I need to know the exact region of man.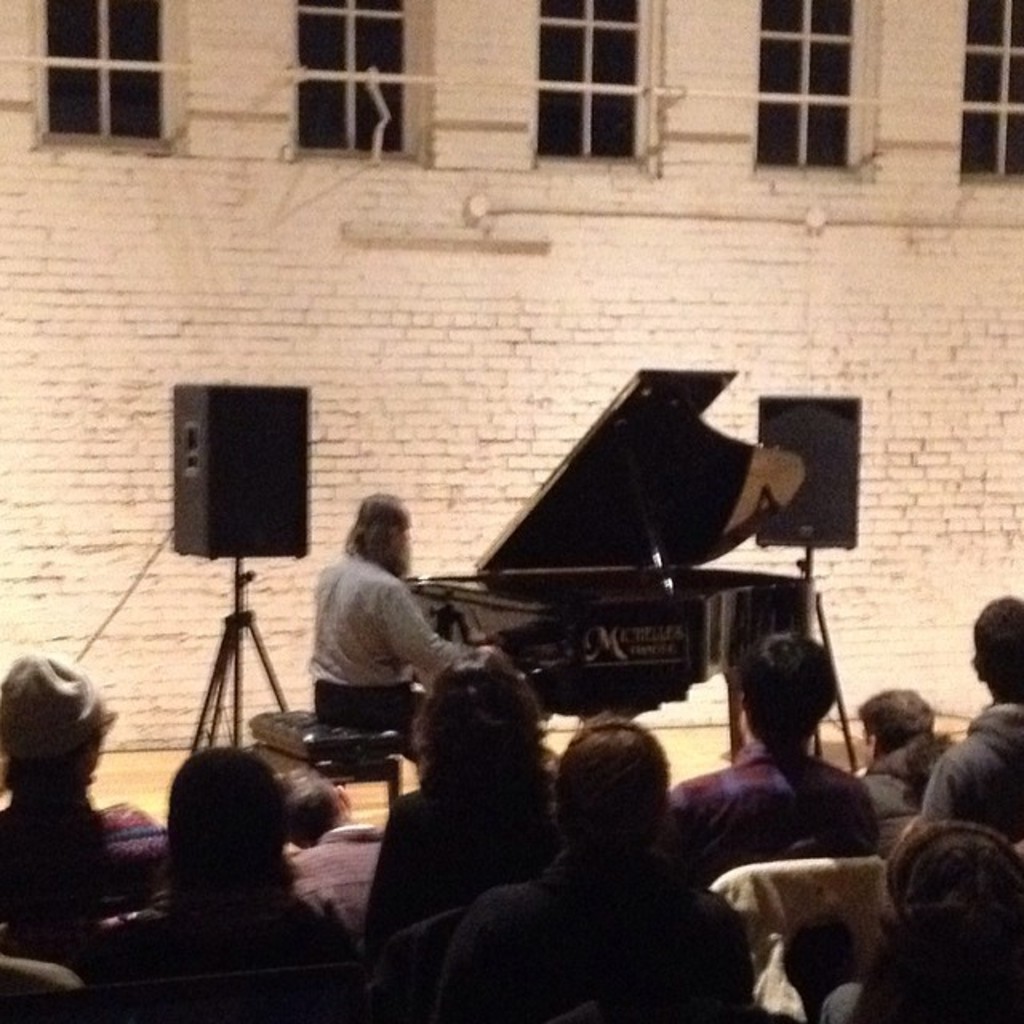
Region: select_region(470, 723, 765, 1006).
